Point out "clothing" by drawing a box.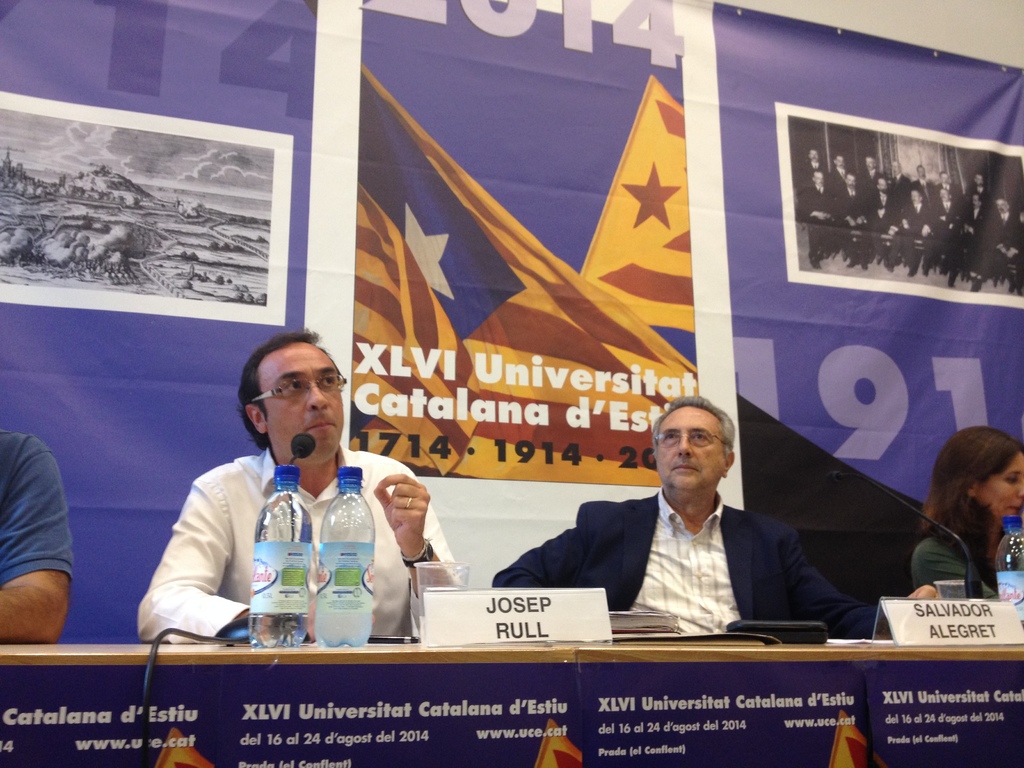
(left=492, top=482, right=876, bottom=642).
